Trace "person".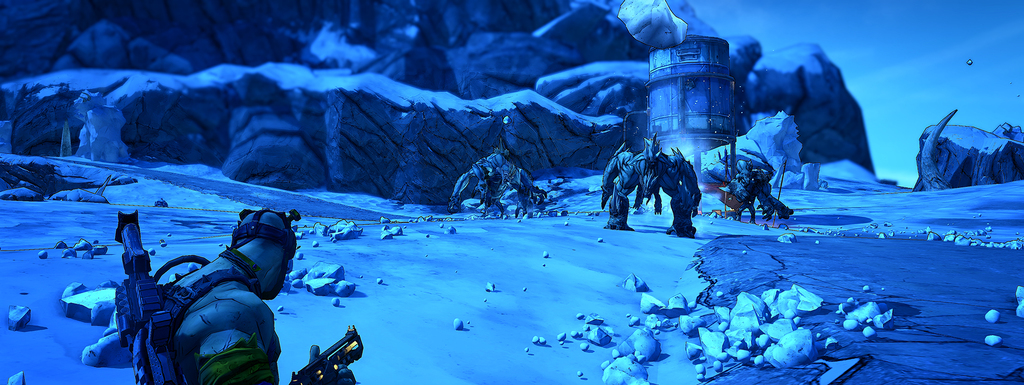
Traced to rect(109, 200, 360, 384).
